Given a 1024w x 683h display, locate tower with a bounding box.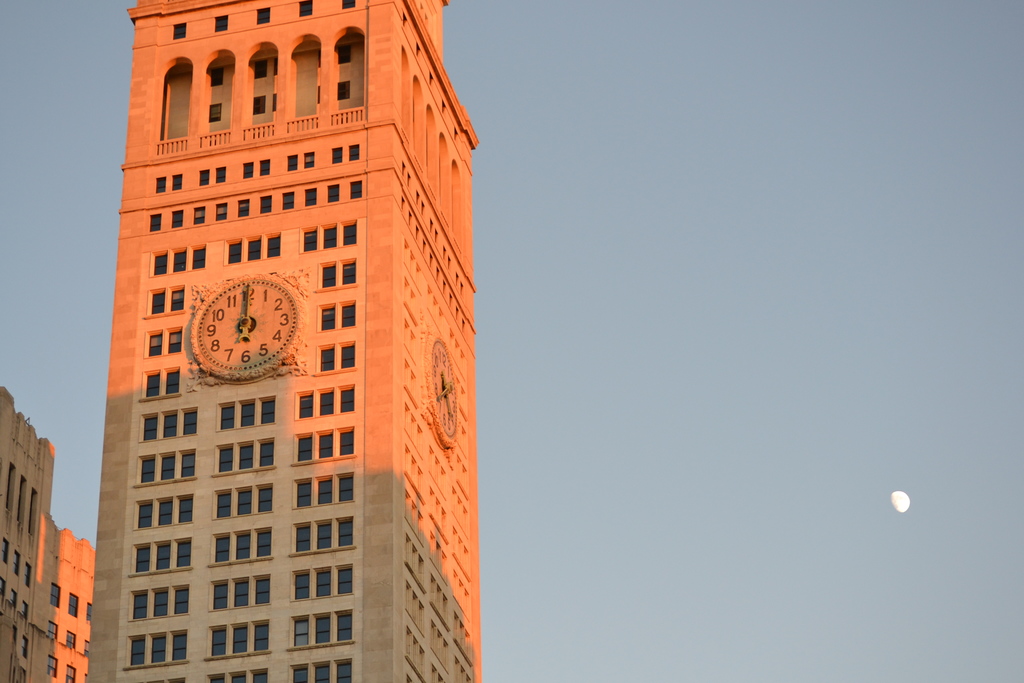
Located: (82,0,483,682).
